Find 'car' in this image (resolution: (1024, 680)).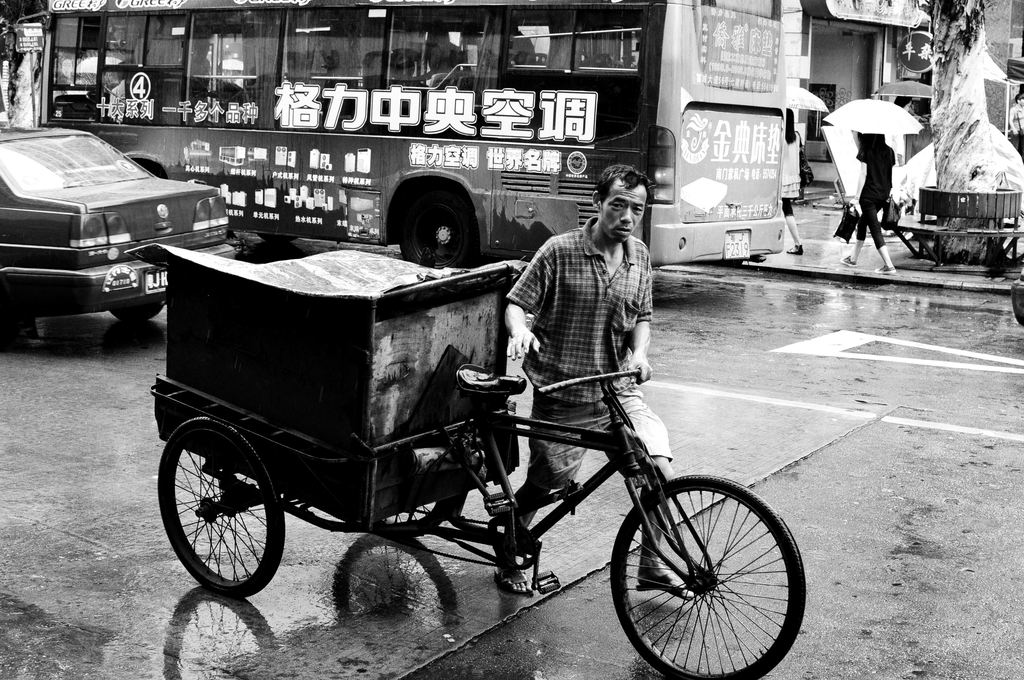
Rect(1009, 266, 1023, 327).
